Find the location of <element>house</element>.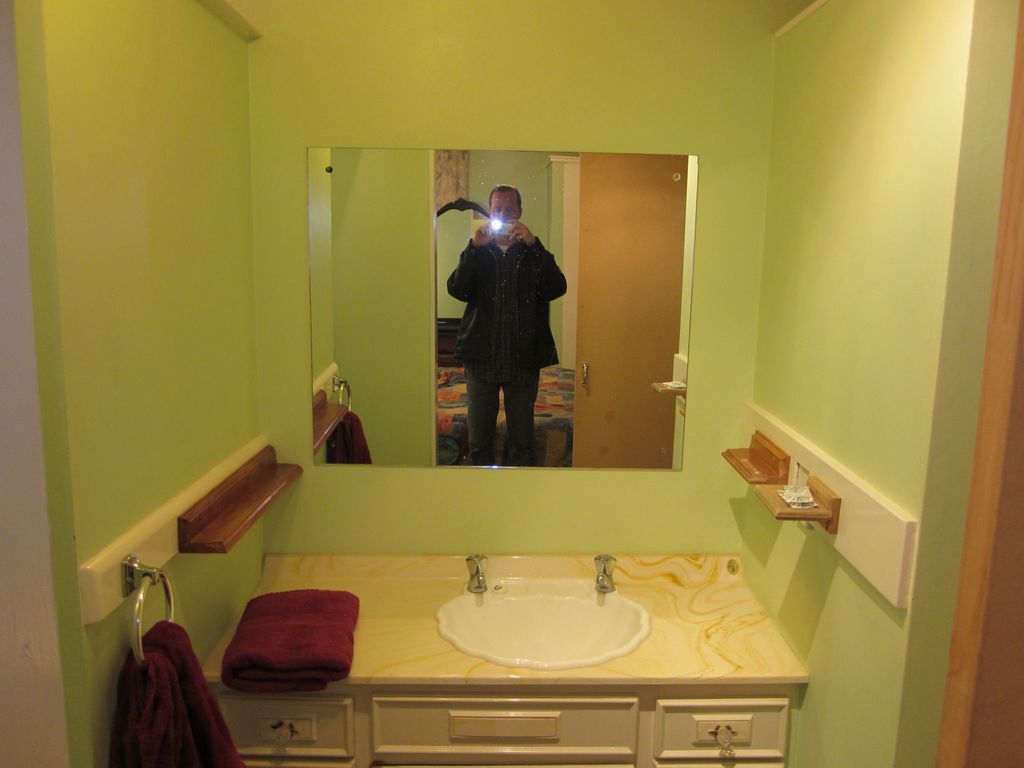
Location: l=0, t=0, r=1023, b=767.
